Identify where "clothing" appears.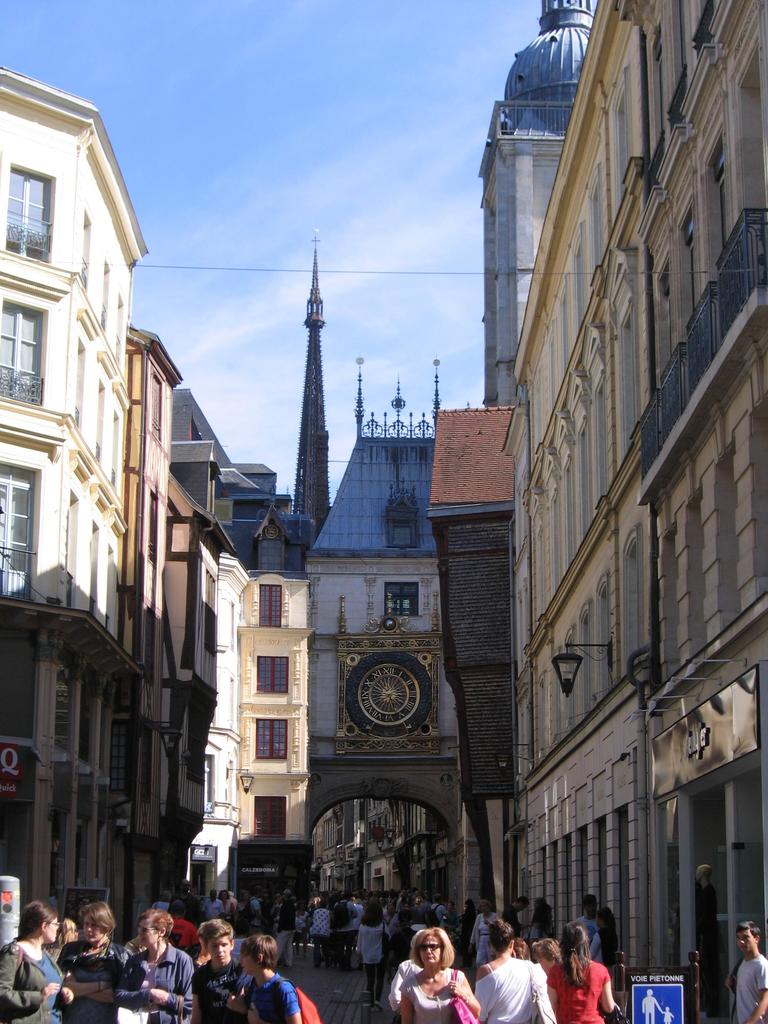
Appears at BBox(196, 893, 221, 918).
